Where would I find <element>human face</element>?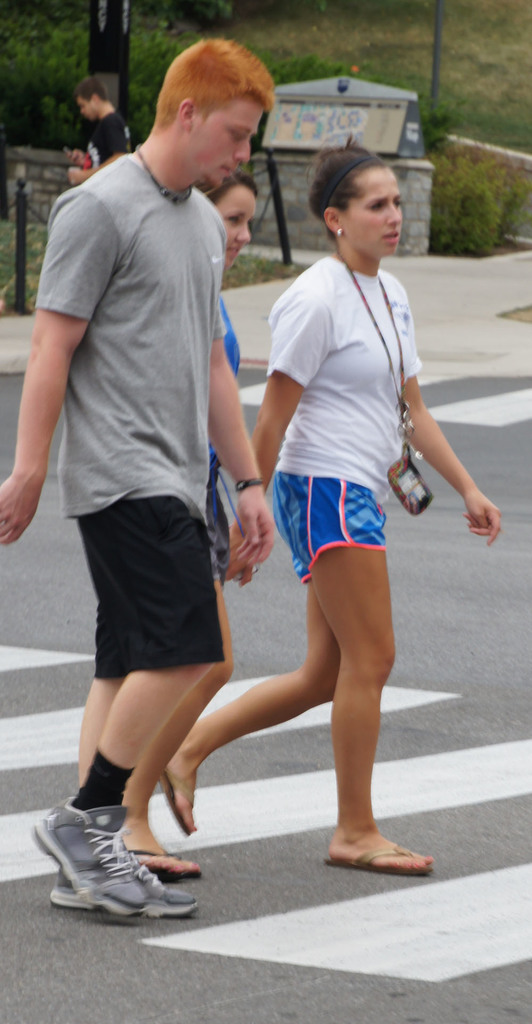
At (left=343, top=168, right=399, bottom=258).
